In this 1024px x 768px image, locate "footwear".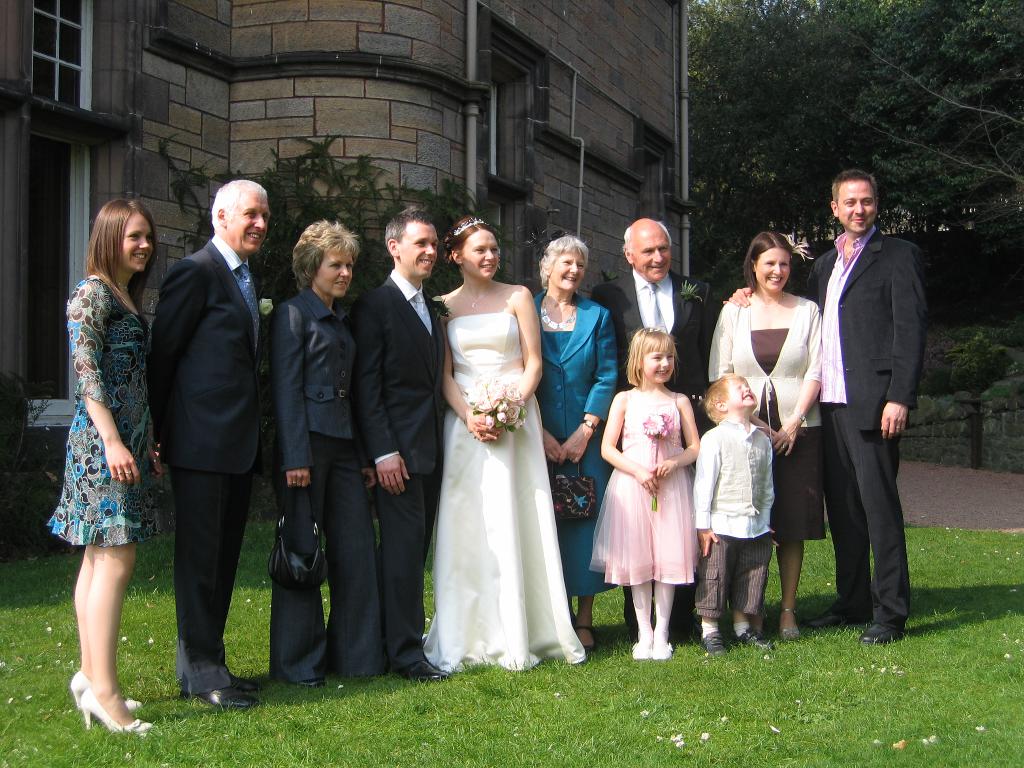
Bounding box: (x1=702, y1=627, x2=727, y2=658).
